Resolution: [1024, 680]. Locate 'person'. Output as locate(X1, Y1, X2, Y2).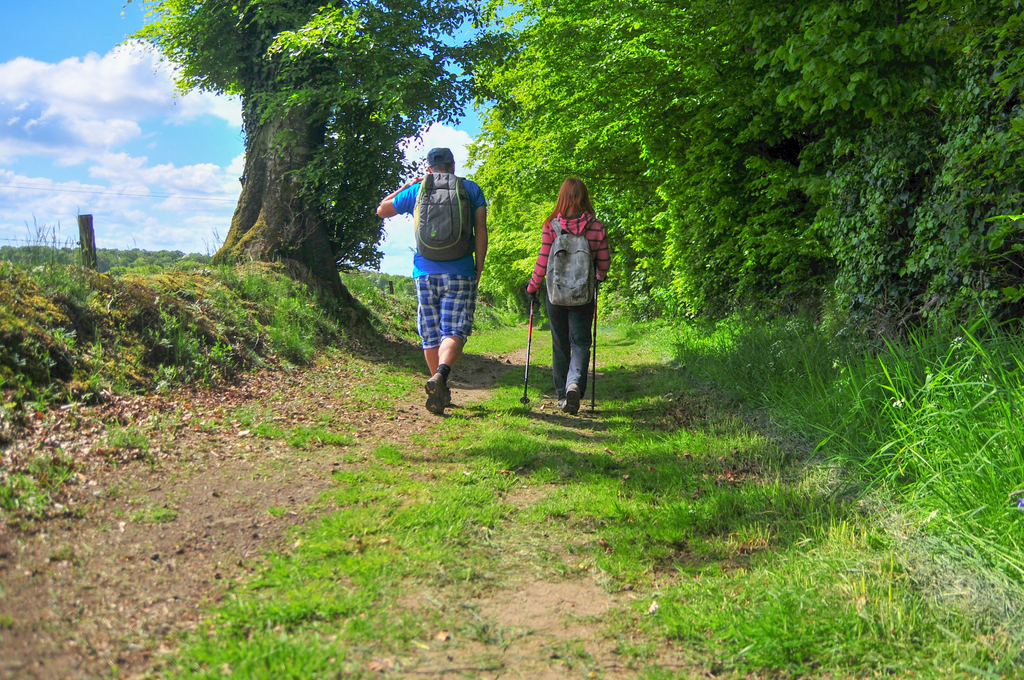
locate(523, 174, 616, 417).
